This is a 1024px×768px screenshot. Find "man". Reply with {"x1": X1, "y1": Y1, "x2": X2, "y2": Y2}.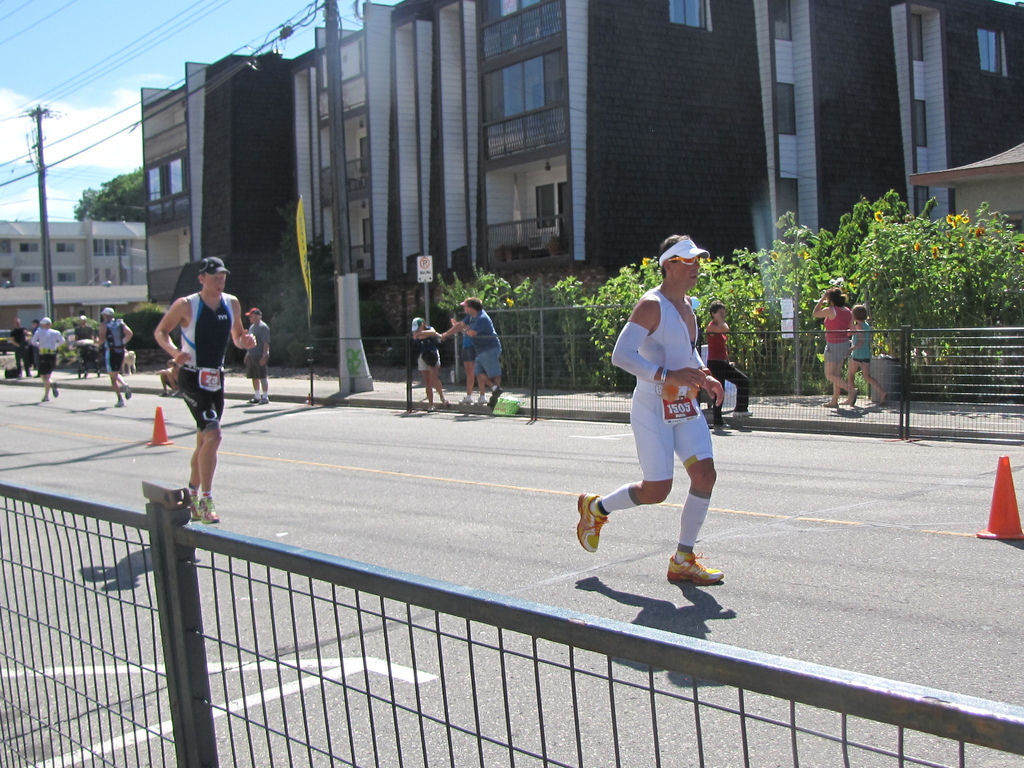
{"x1": 102, "y1": 298, "x2": 142, "y2": 404}.
